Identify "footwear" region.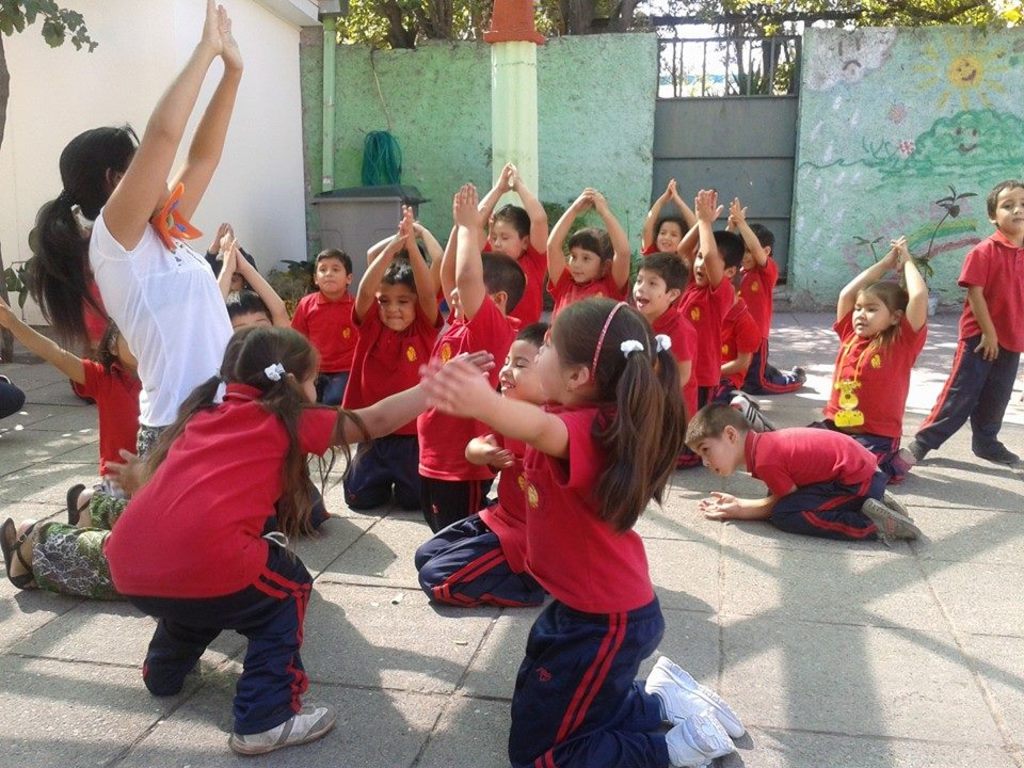
Region: 665:705:741:767.
